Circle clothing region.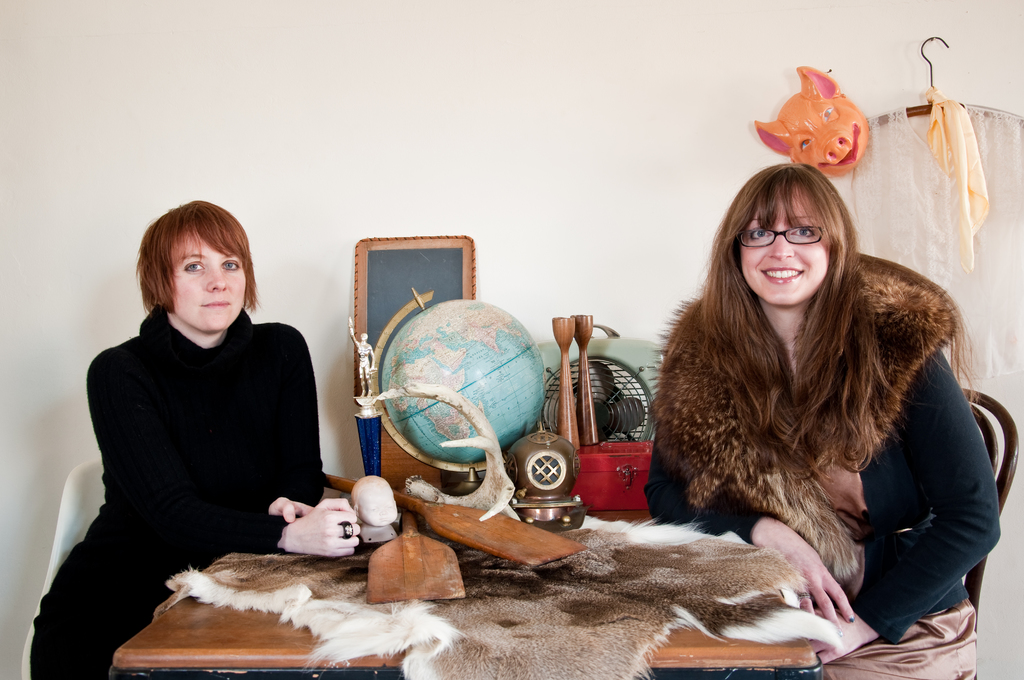
Region: [left=35, top=300, right=323, bottom=679].
